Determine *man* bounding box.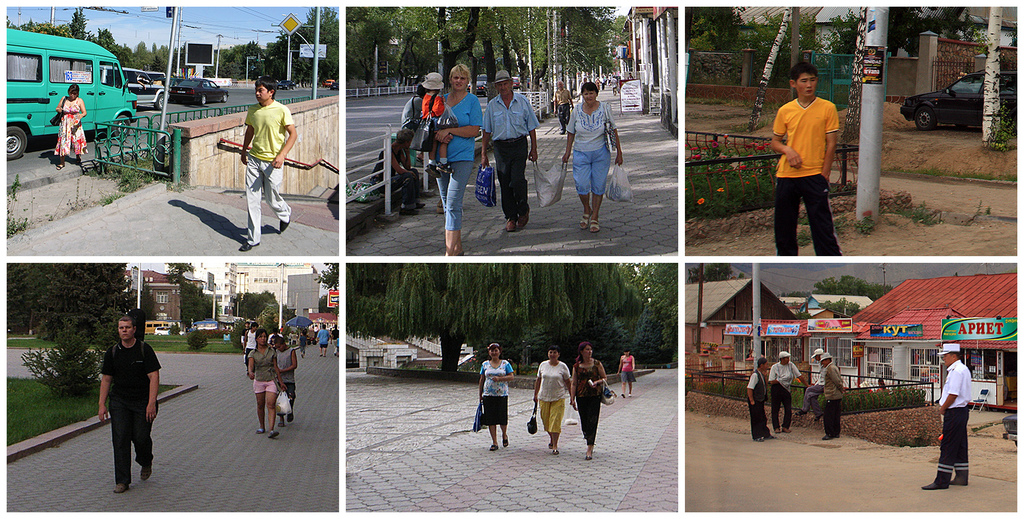
Determined: left=331, top=324, right=340, bottom=356.
